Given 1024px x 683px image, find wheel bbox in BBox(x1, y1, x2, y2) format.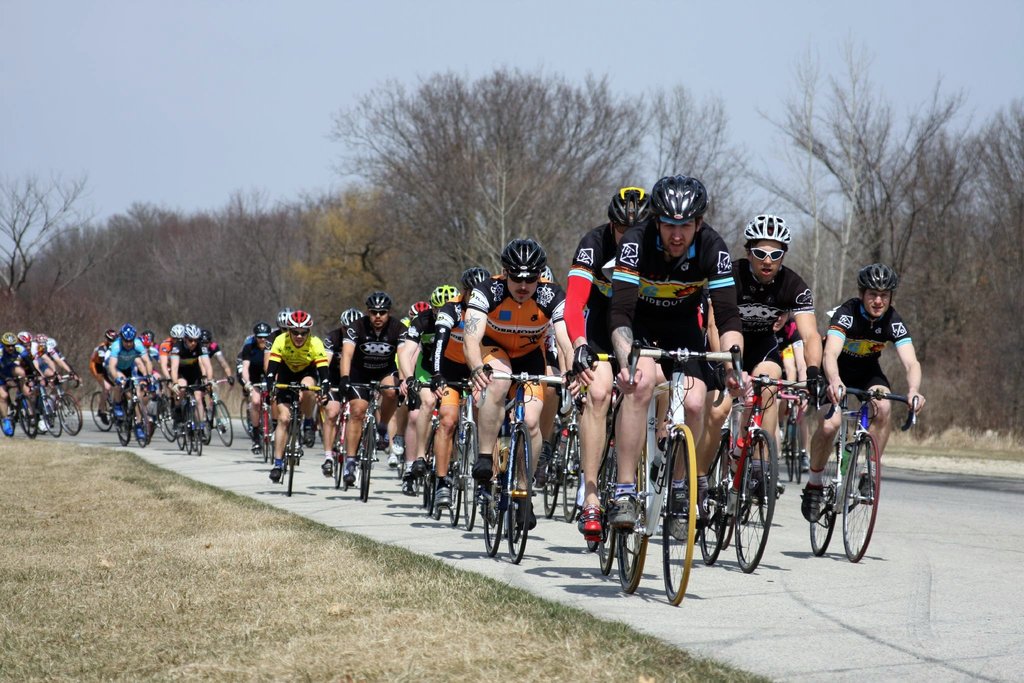
BBox(615, 532, 648, 594).
